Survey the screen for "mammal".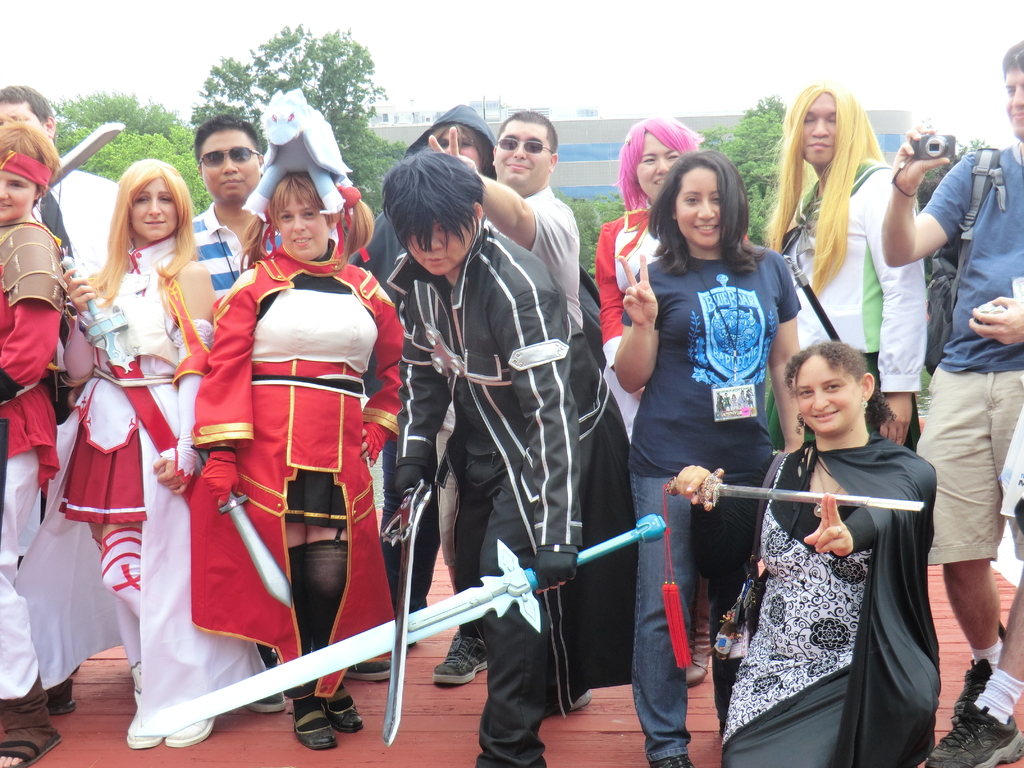
Survey found: (762,82,924,447).
